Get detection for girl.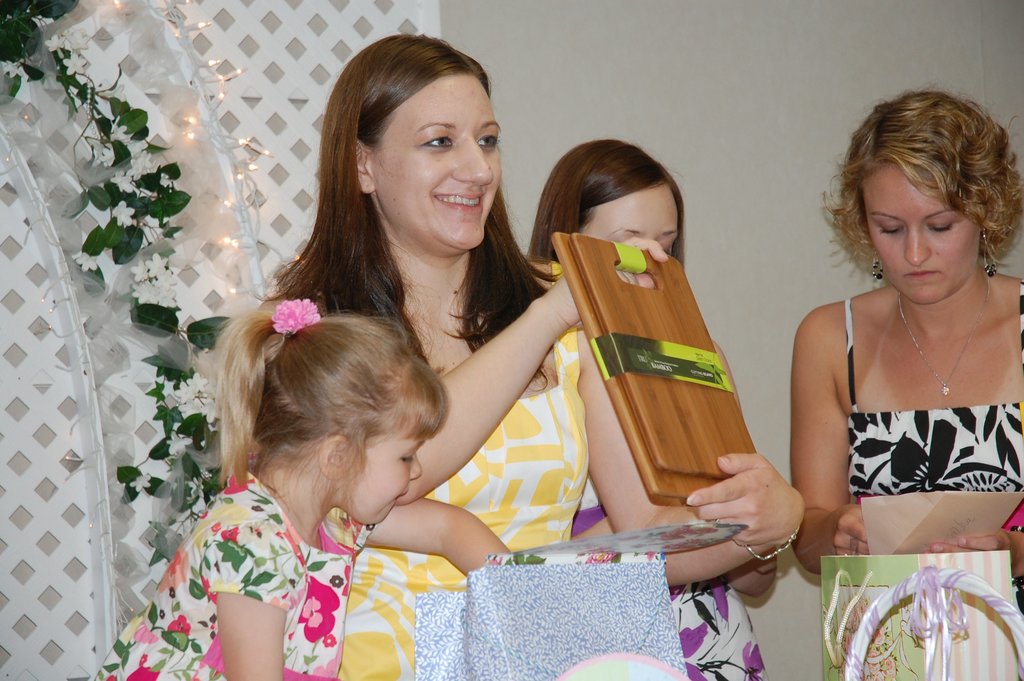
Detection: box=[216, 31, 801, 680].
